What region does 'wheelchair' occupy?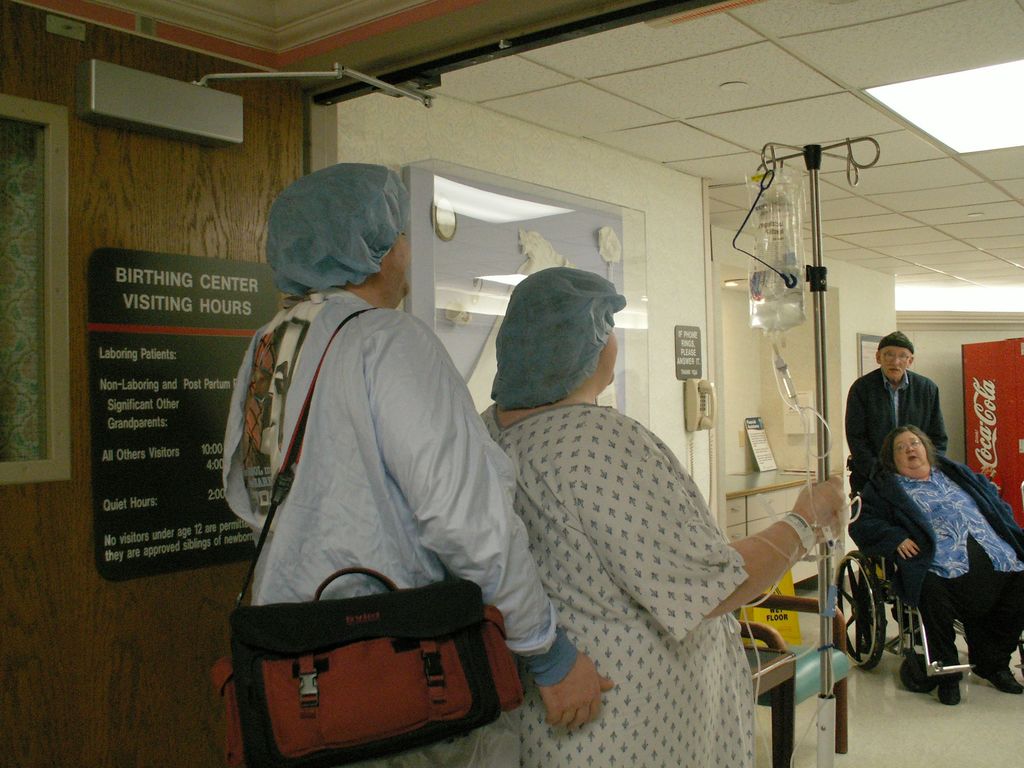
[x1=849, y1=449, x2=1008, y2=710].
